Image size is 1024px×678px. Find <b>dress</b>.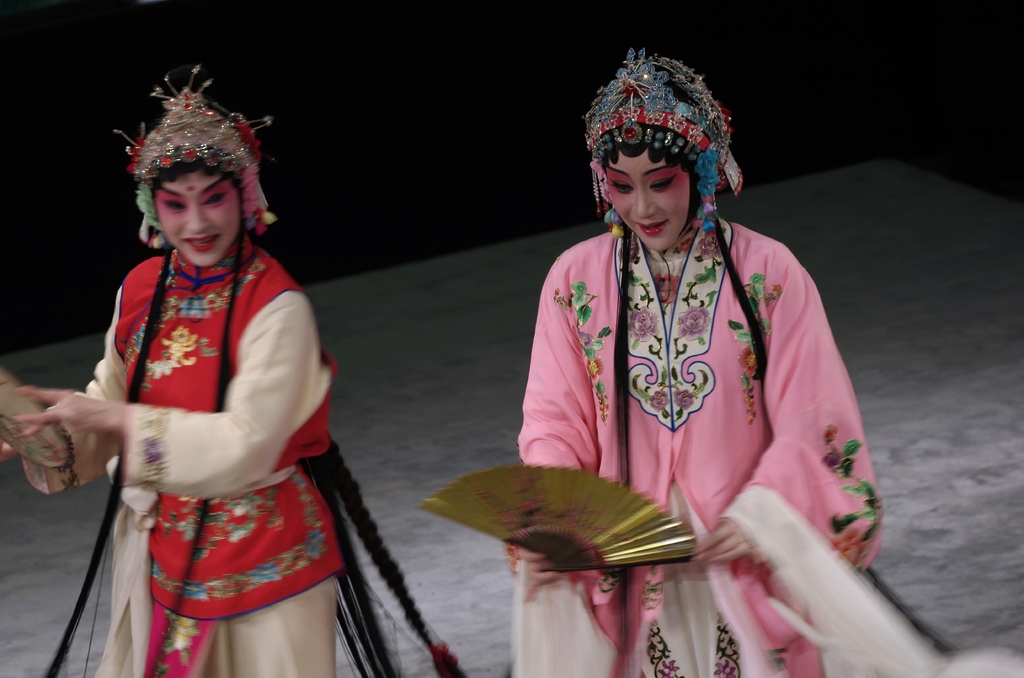
pyautogui.locateOnScreen(508, 211, 881, 677).
